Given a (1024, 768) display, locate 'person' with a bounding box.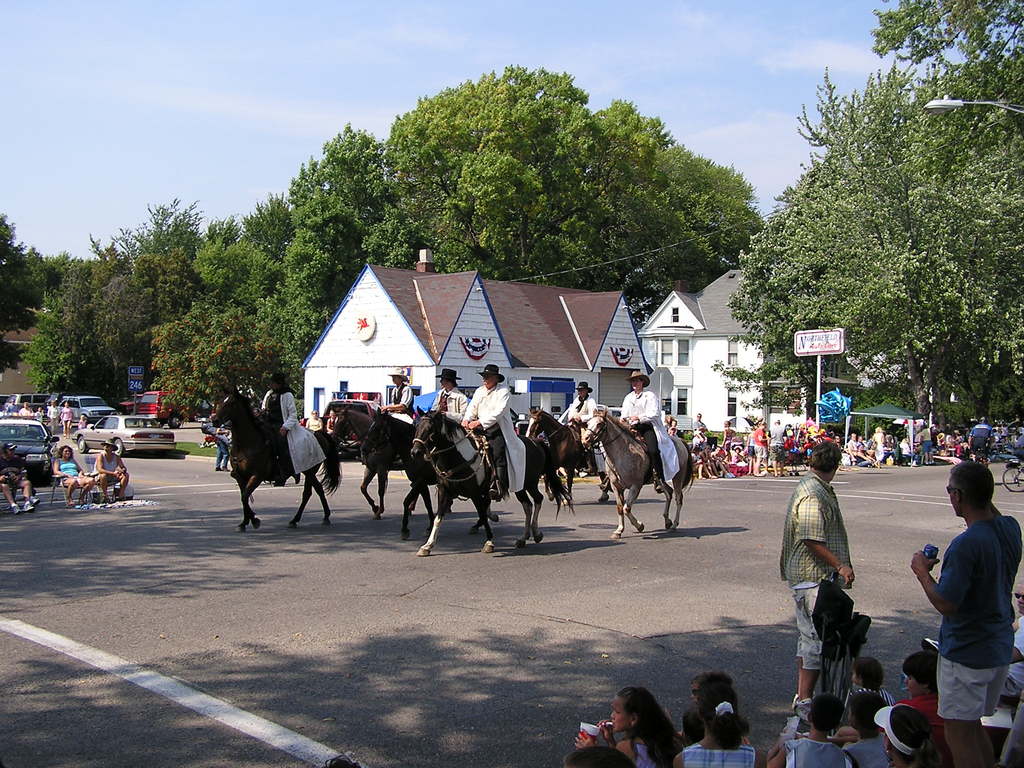
Located: (0,441,42,519).
